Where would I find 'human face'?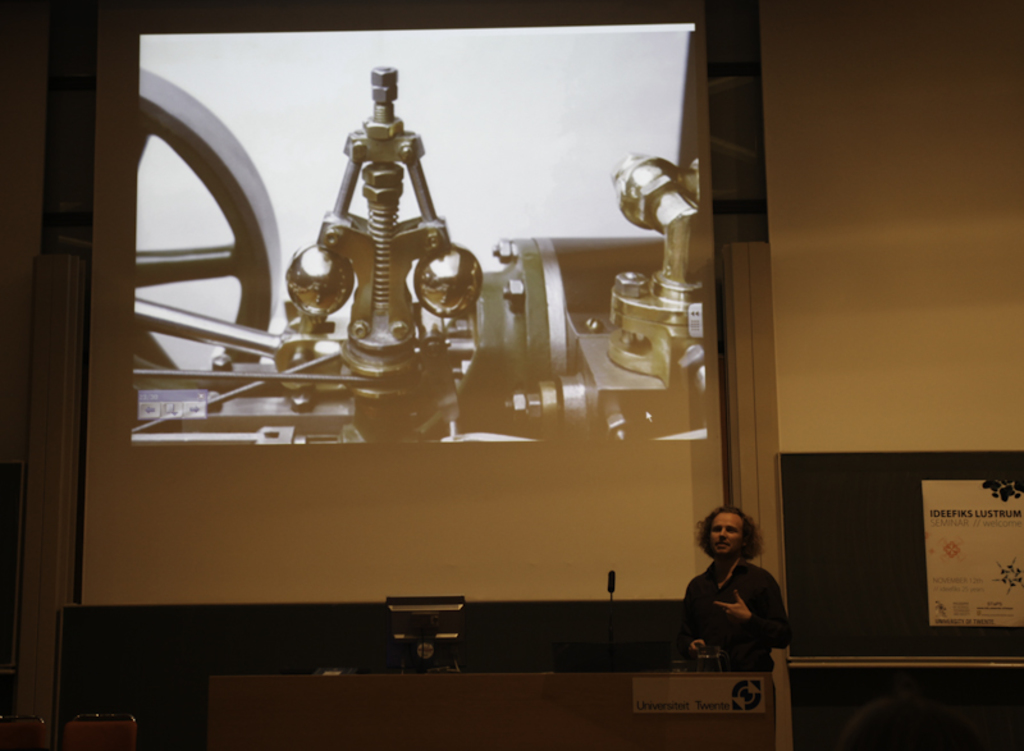
At 716/516/748/555.
